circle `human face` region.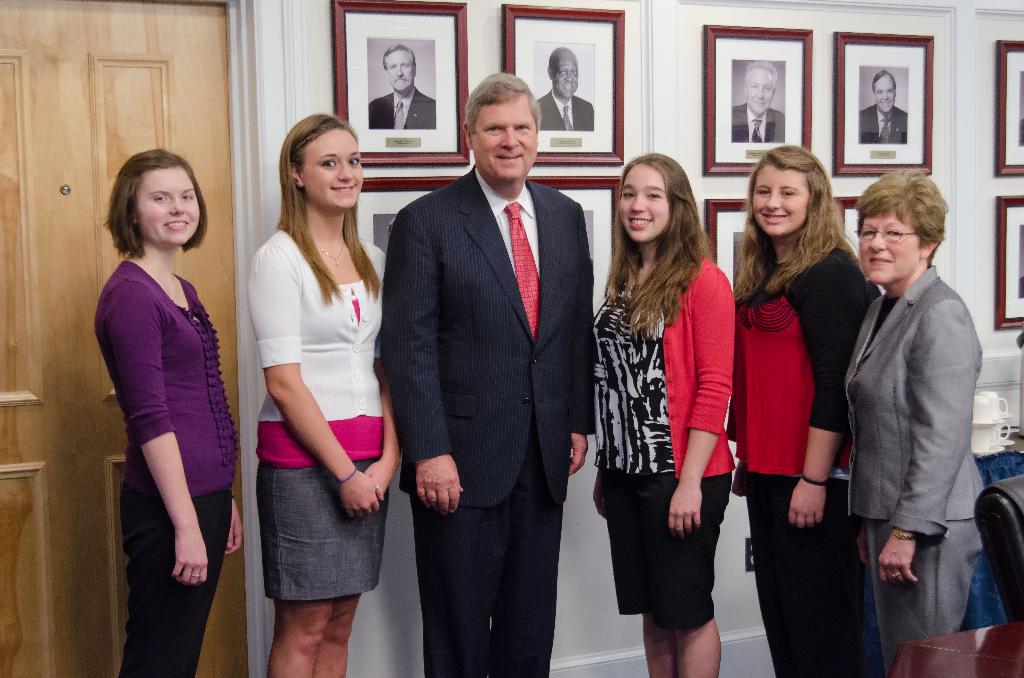
Region: 620, 168, 669, 239.
